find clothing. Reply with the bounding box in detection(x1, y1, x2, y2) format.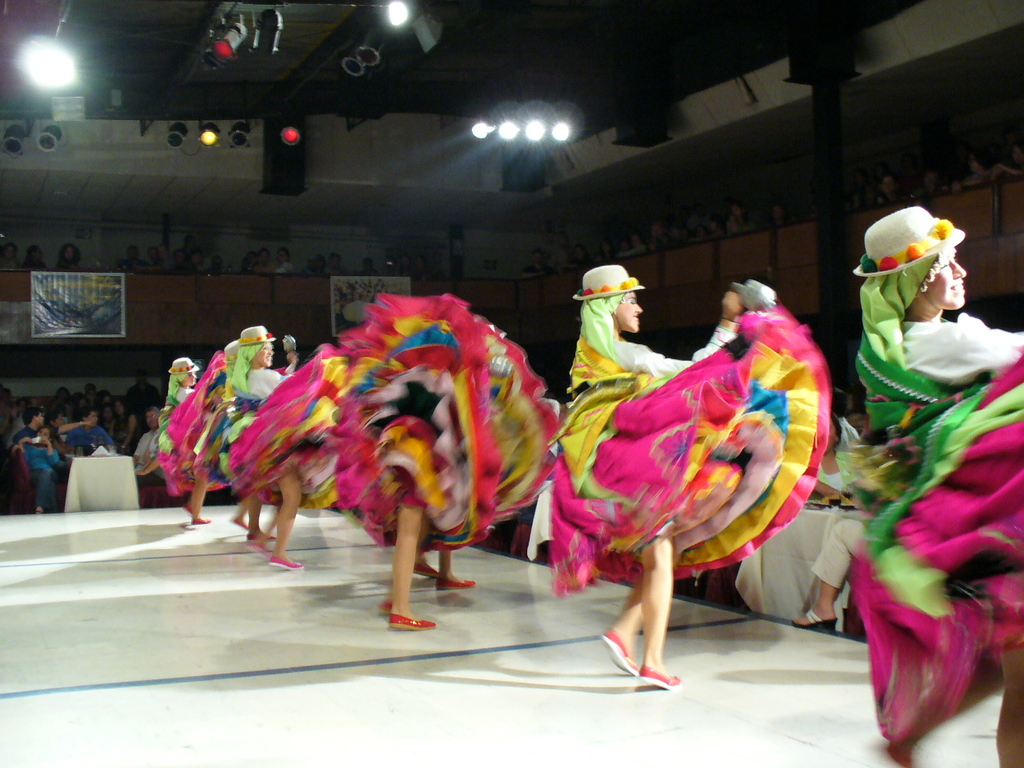
detection(810, 450, 864, 502).
